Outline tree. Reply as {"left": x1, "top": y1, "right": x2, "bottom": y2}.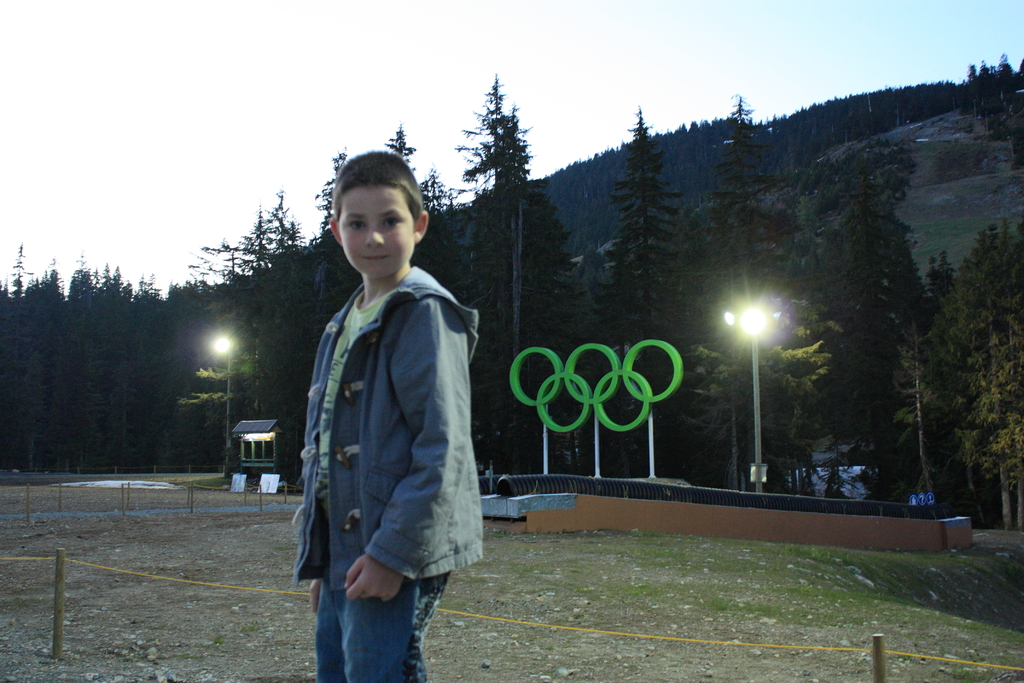
{"left": 193, "top": 186, "right": 324, "bottom": 481}.
